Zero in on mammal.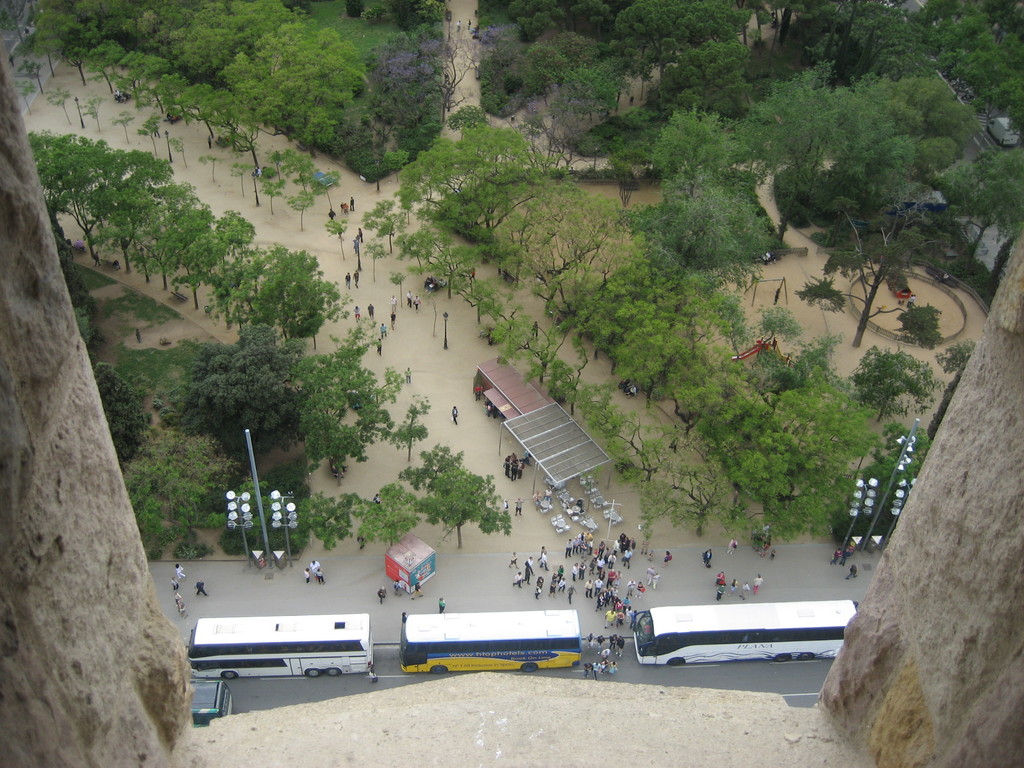
Zeroed in: bbox=(531, 323, 541, 338).
